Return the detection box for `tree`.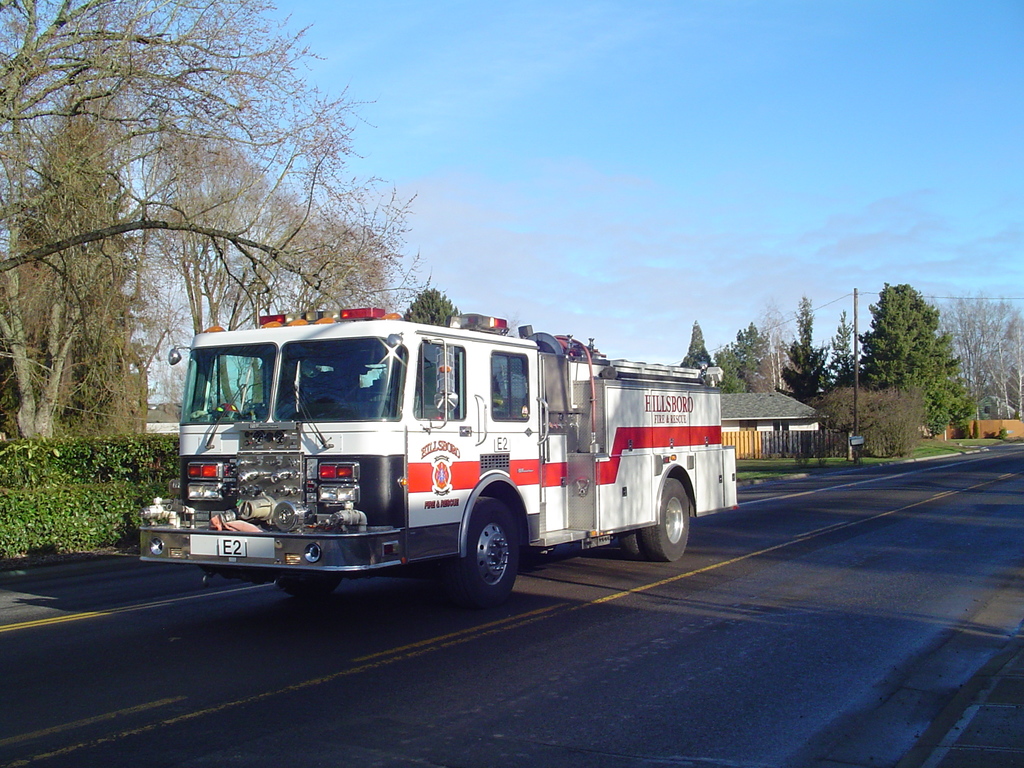
[401, 284, 477, 339].
